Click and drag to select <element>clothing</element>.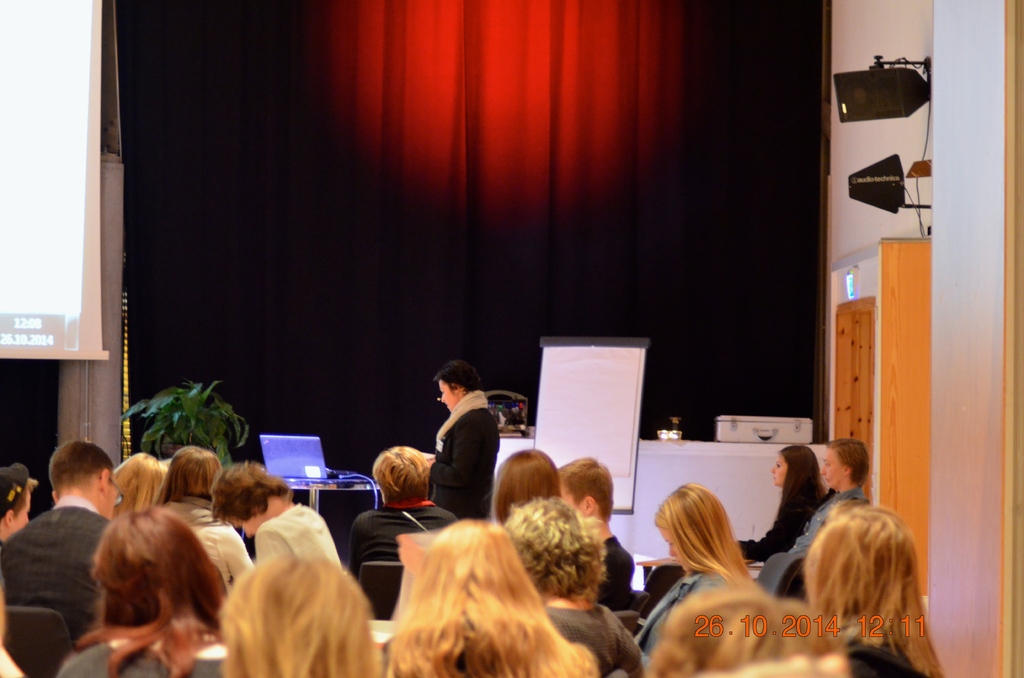
Selection: rect(541, 597, 653, 677).
